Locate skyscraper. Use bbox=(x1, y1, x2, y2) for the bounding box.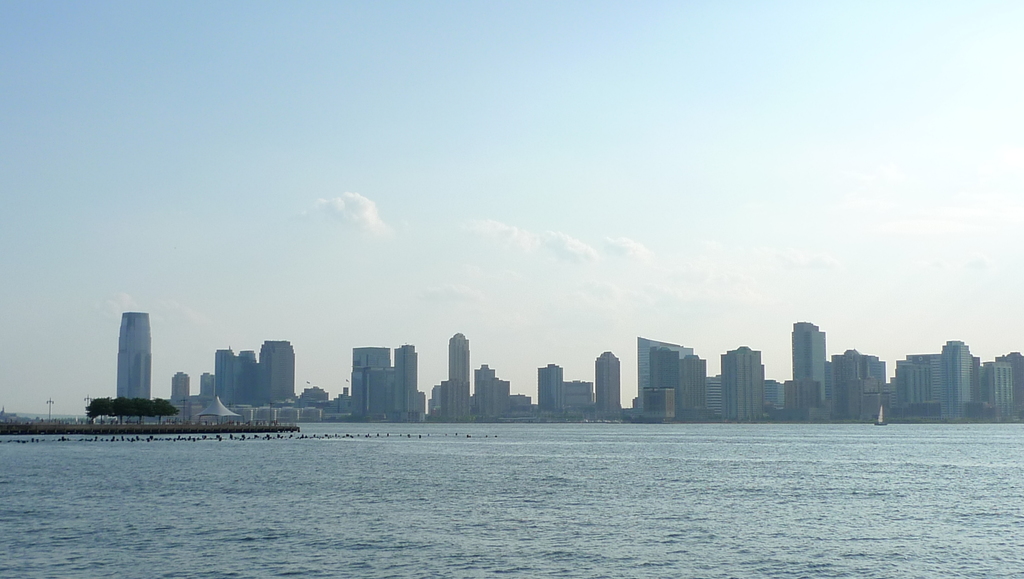
bbox=(724, 339, 764, 426).
